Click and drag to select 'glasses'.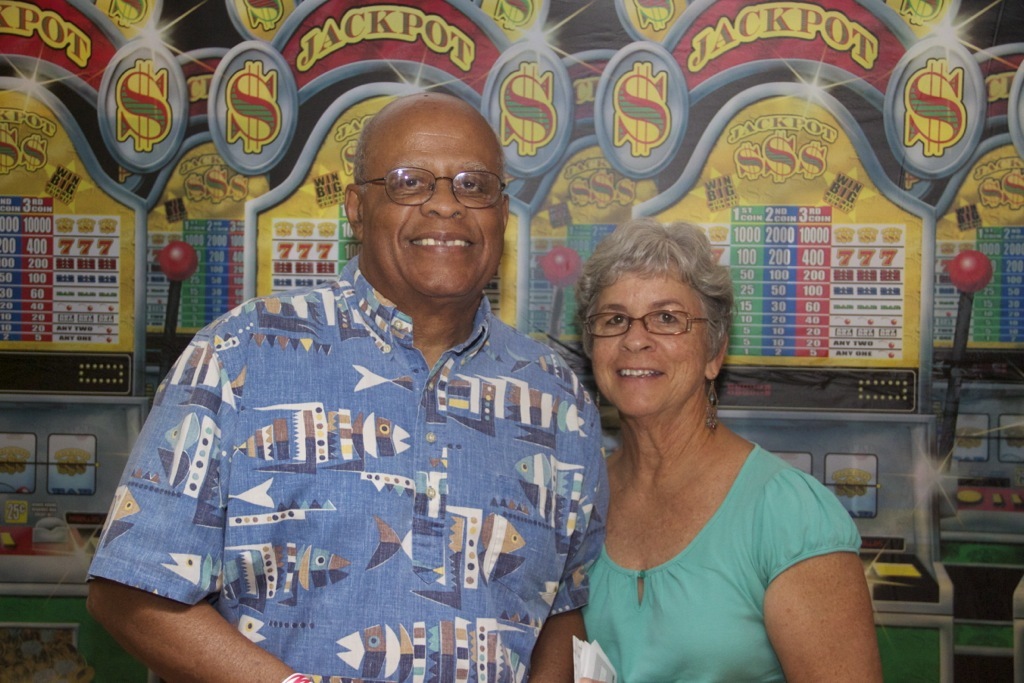
Selection: BBox(578, 305, 724, 335).
